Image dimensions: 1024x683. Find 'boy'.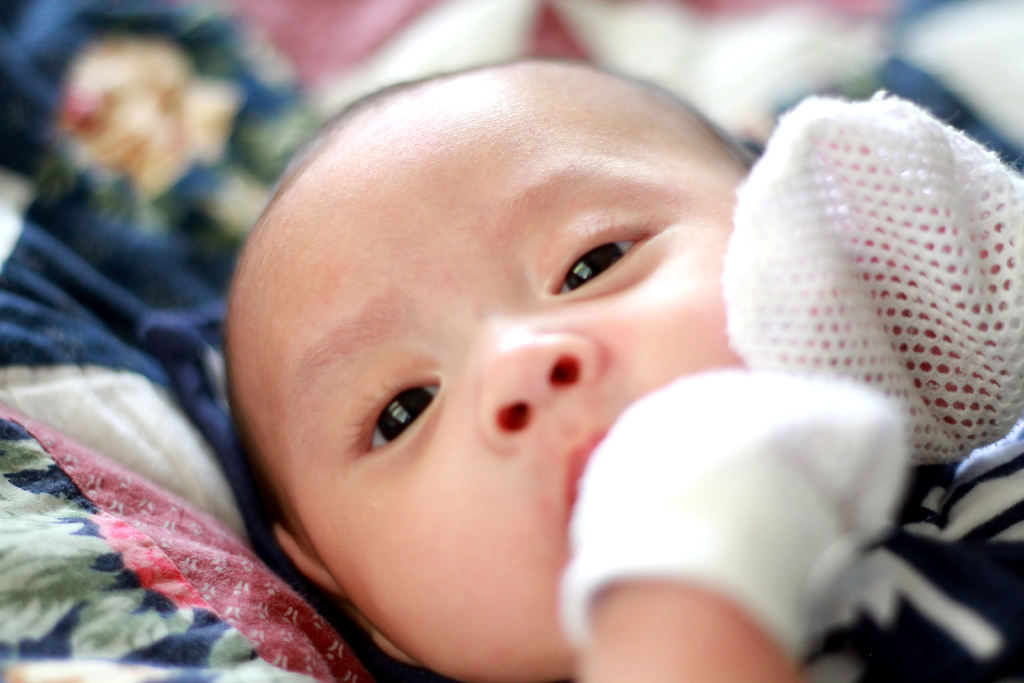
l=100, t=51, r=898, b=682.
